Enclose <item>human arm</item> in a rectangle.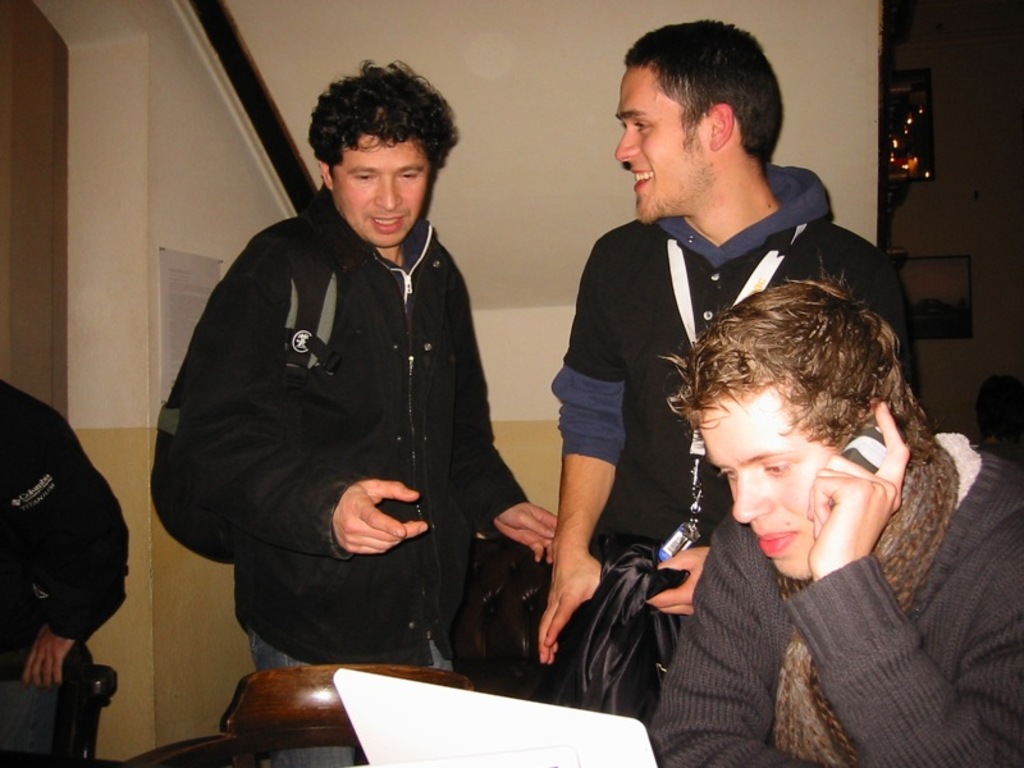
box(781, 416, 1023, 767).
